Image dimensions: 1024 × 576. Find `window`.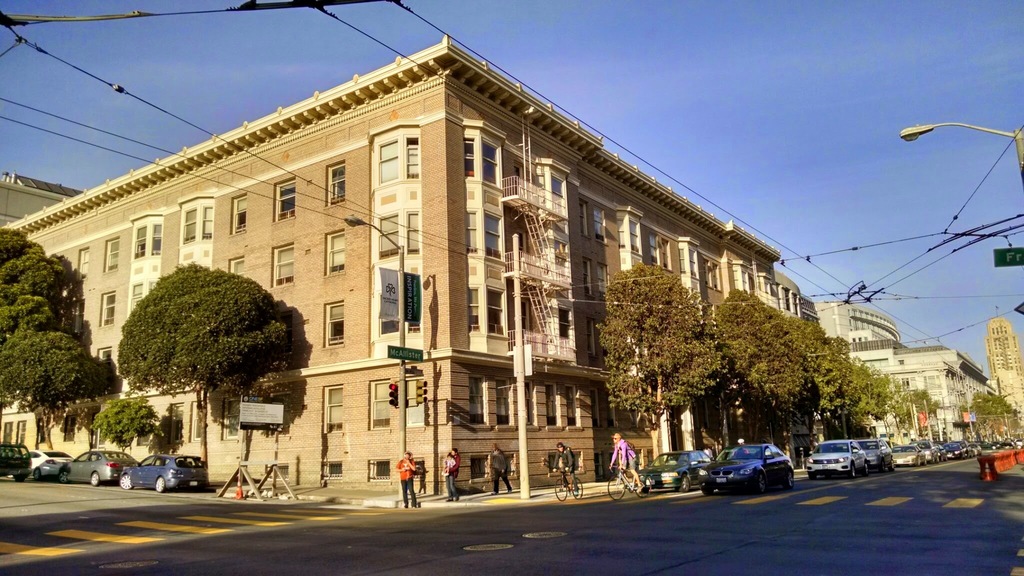
(524,382,535,426).
